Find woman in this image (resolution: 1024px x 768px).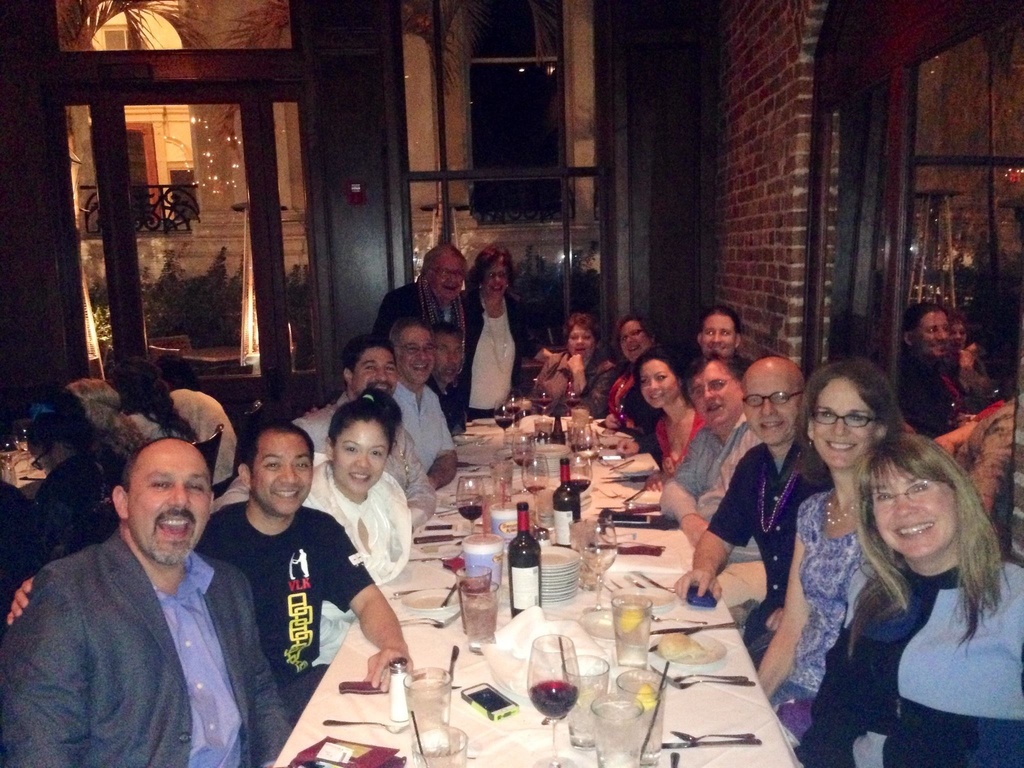
(532,312,623,424).
